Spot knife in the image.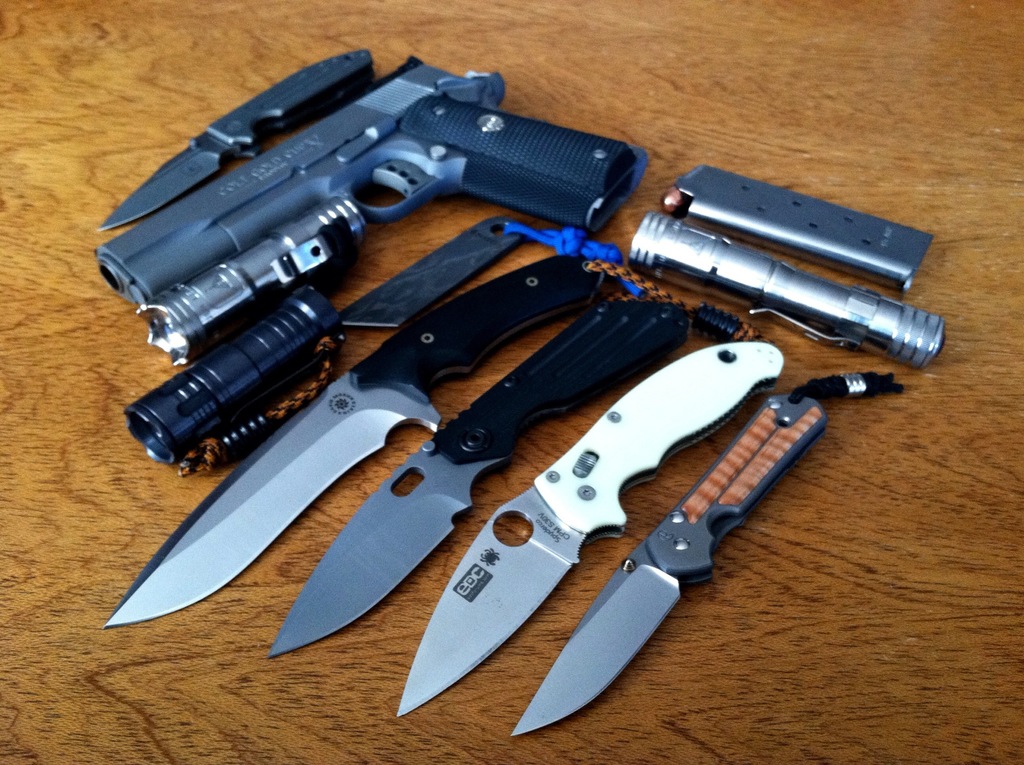
knife found at Rect(508, 372, 904, 738).
